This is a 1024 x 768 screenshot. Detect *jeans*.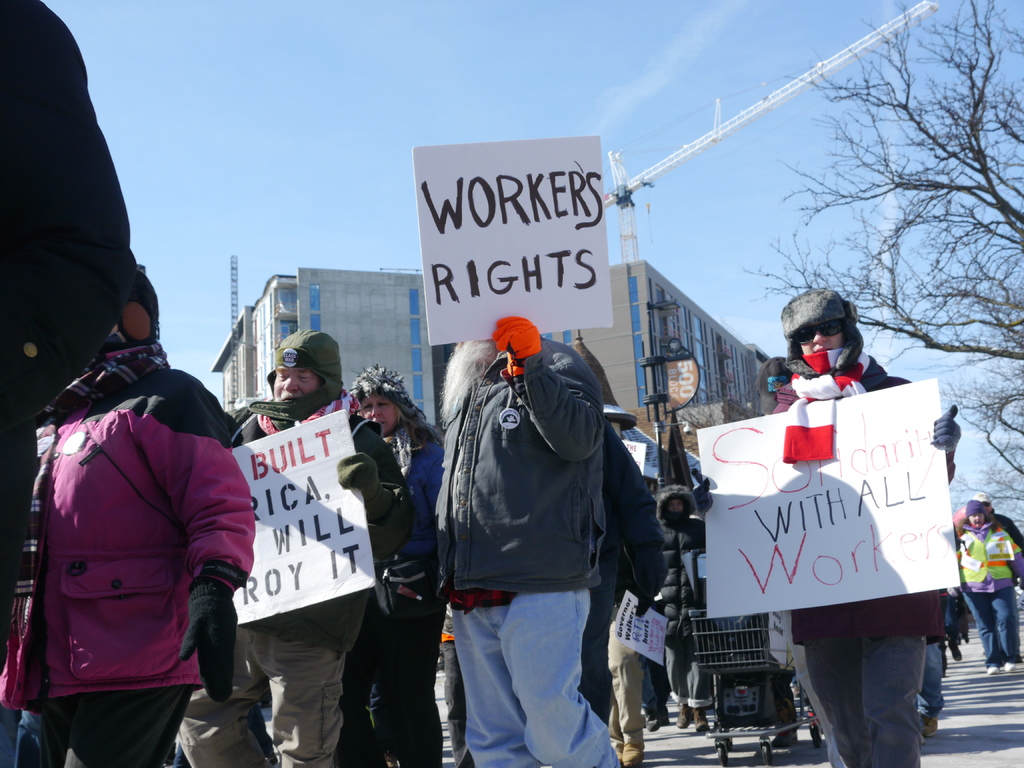
bbox(961, 586, 1021, 669).
